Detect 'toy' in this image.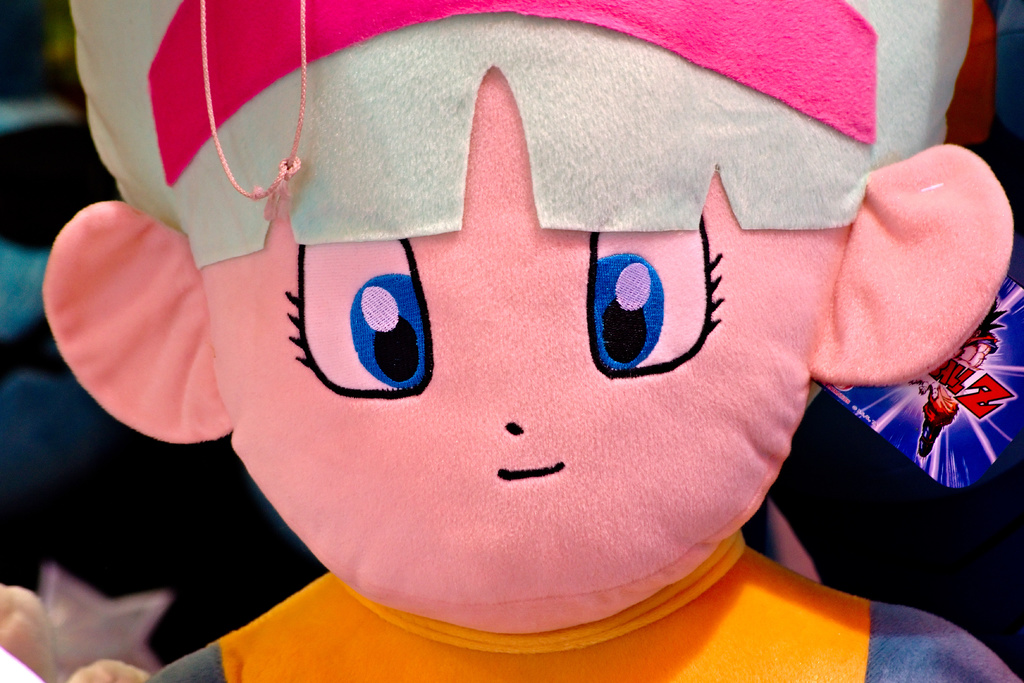
Detection: bbox(97, 56, 1023, 682).
